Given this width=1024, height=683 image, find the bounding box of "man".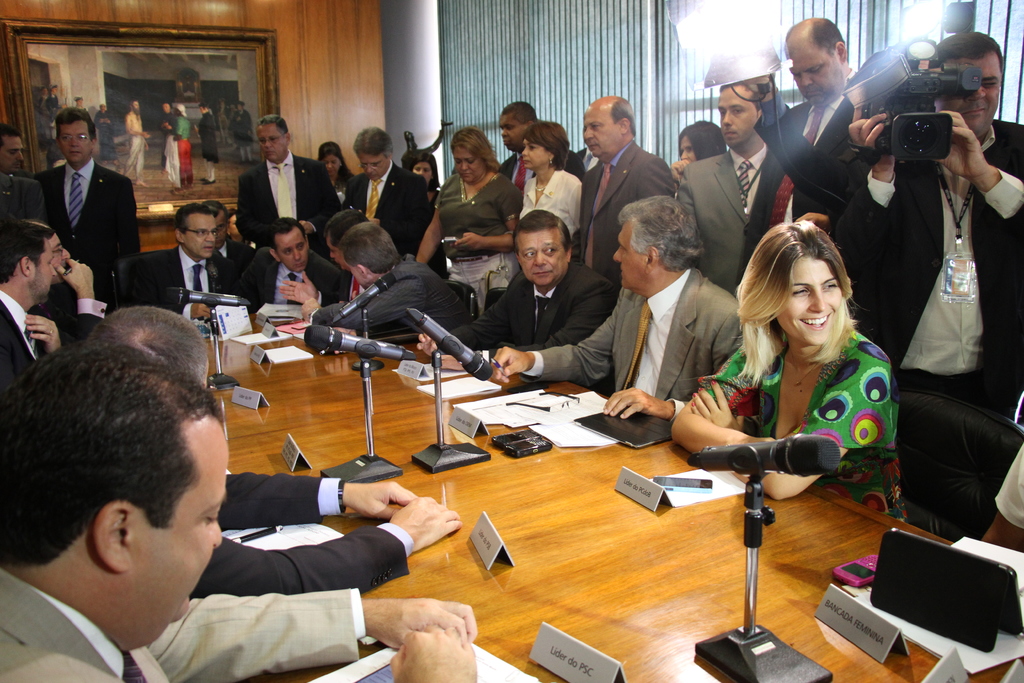
x1=84 y1=304 x2=466 y2=598.
